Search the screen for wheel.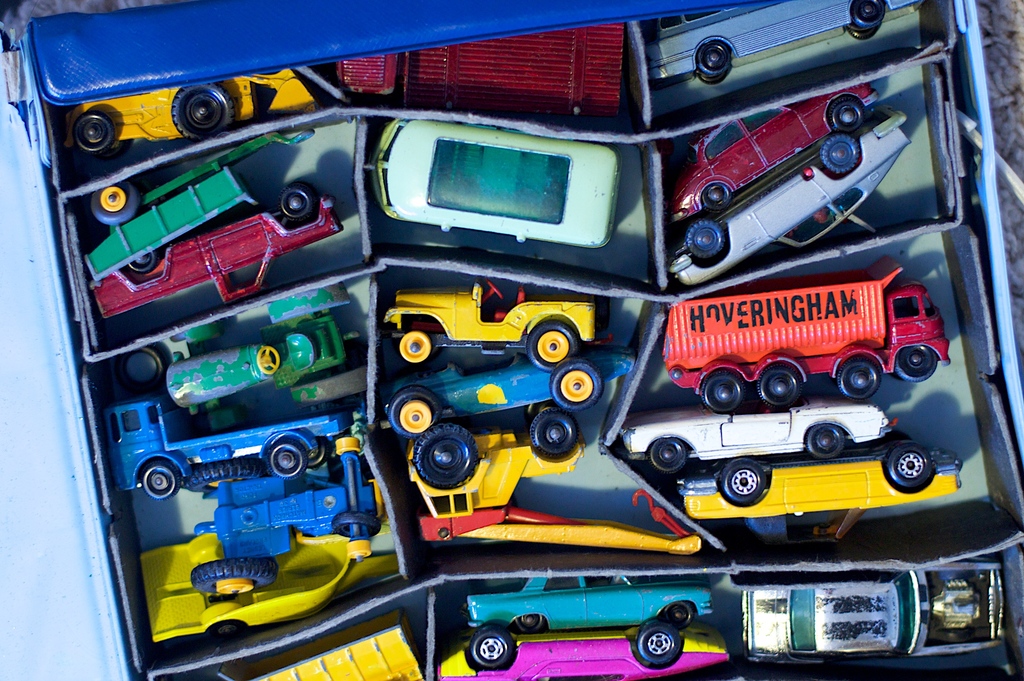
Found at {"left": 530, "top": 319, "right": 576, "bottom": 370}.
